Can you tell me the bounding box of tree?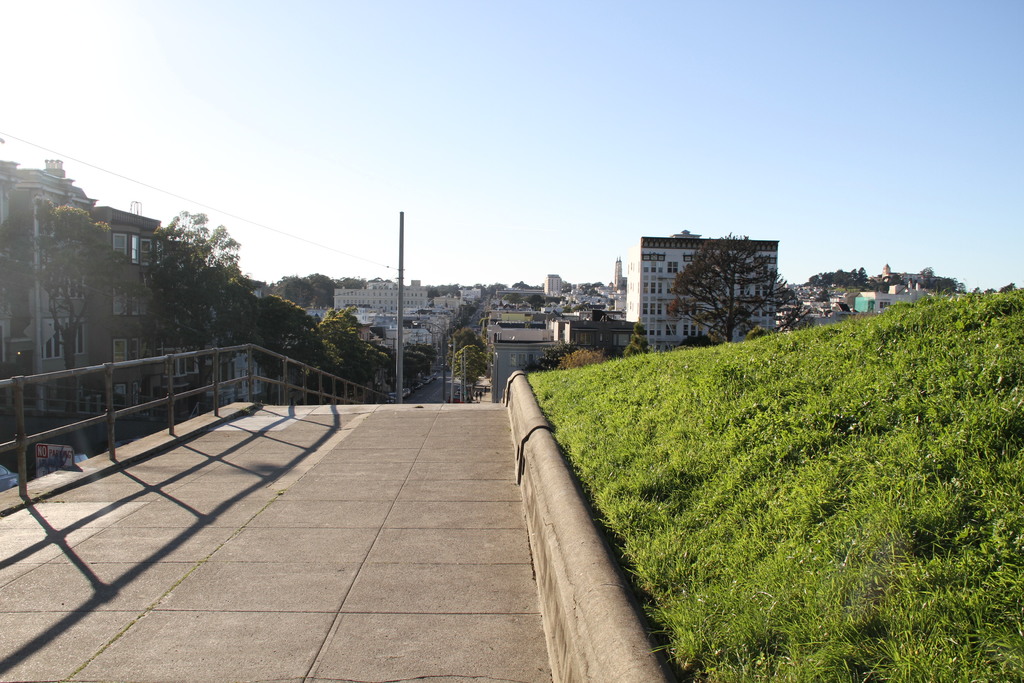
(left=365, top=345, right=390, bottom=387).
